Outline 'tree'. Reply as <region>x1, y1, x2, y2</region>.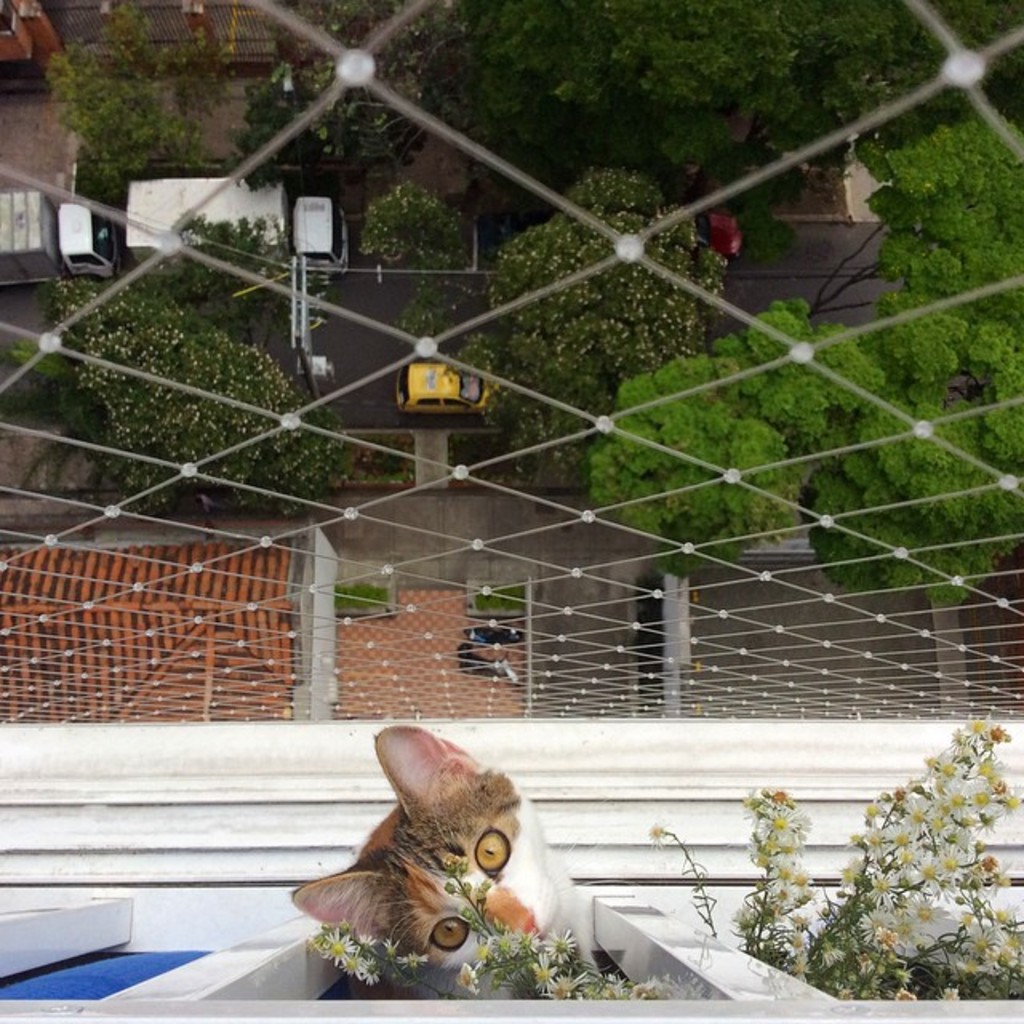
<region>37, 0, 173, 283</region>.
